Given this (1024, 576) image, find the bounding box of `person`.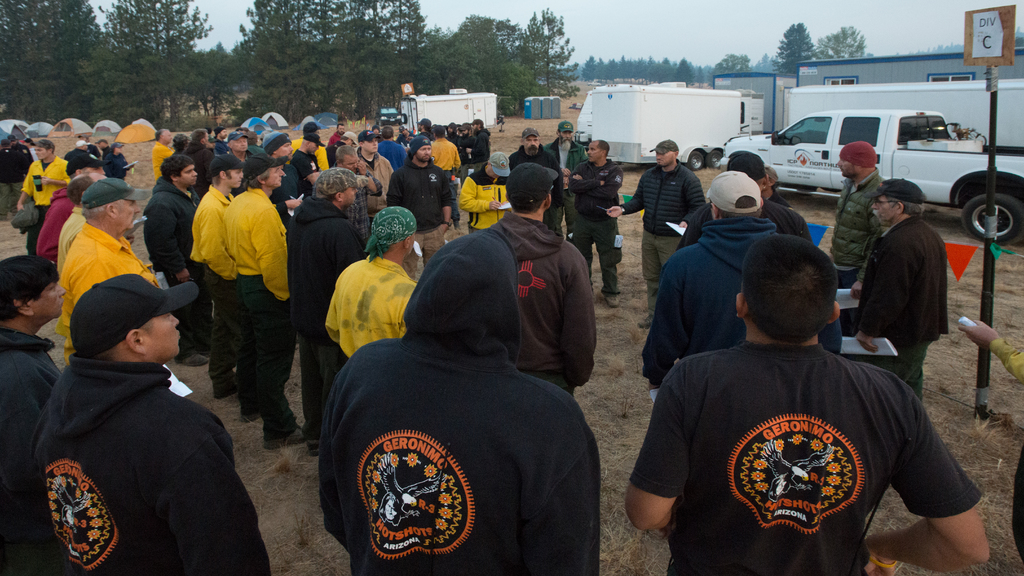
bbox=[329, 121, 350, 145].
